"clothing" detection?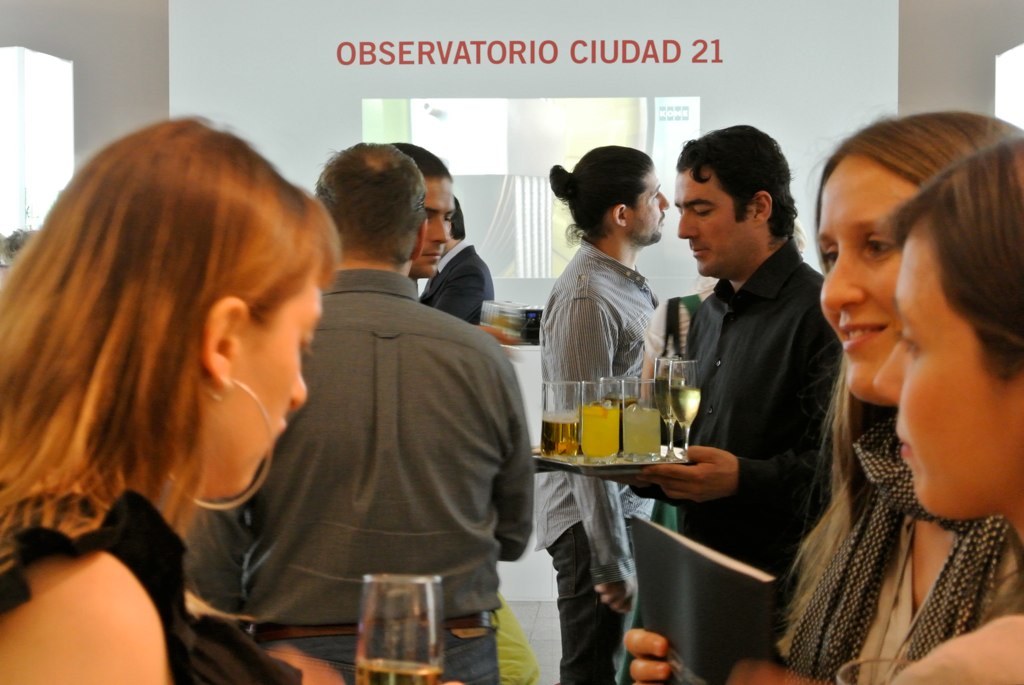
detection(234, 201, 522, 657)
